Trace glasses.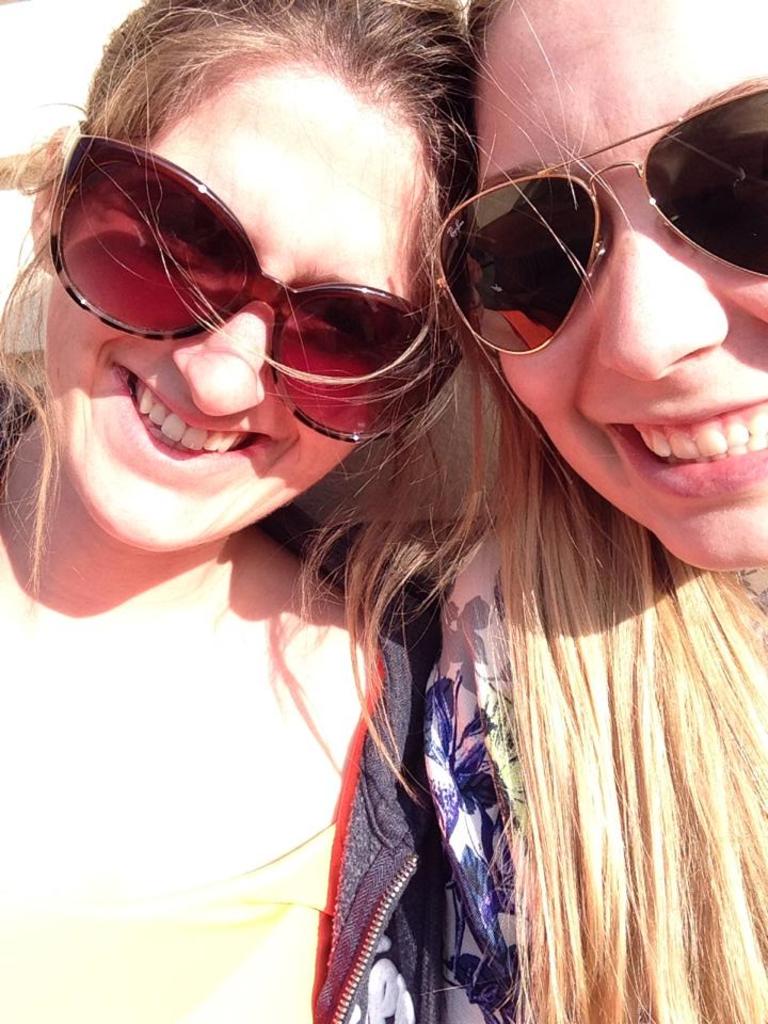
Traced to box(438, 94, 767, 358).
